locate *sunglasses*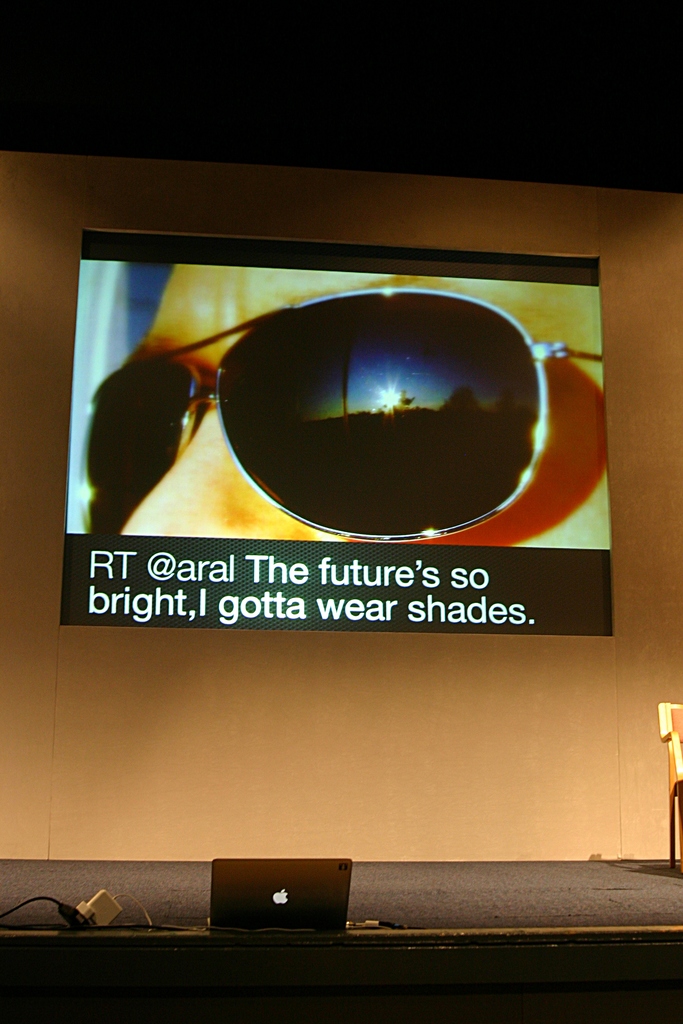
[x1=83, y1=285, x2=598, y2=536]
